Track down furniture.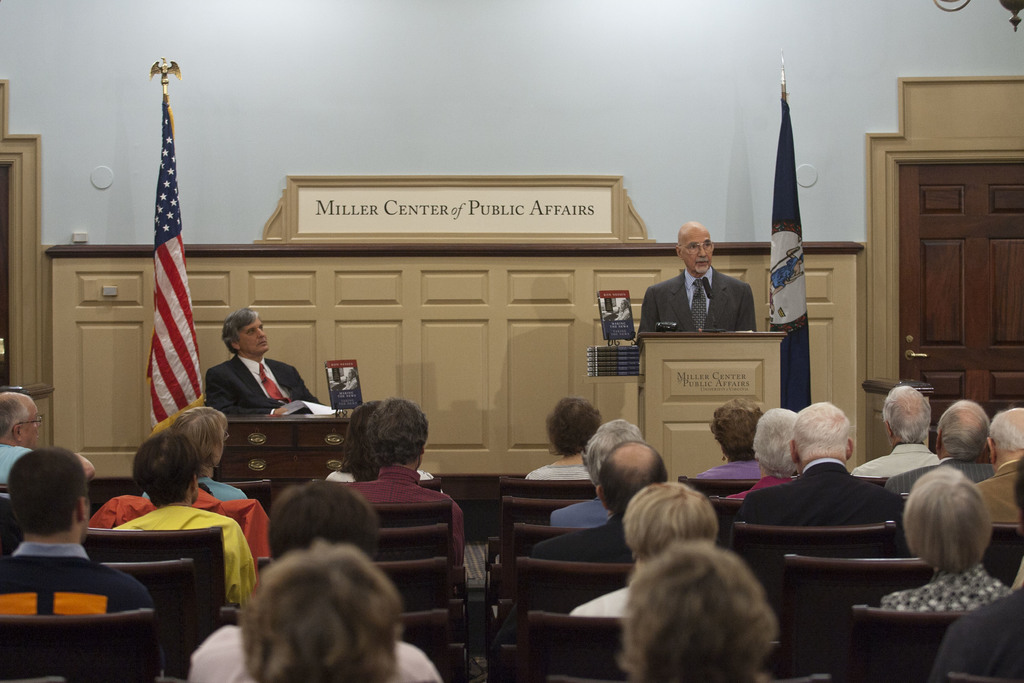
Tracked to box=[0, 604, 164, 682].
